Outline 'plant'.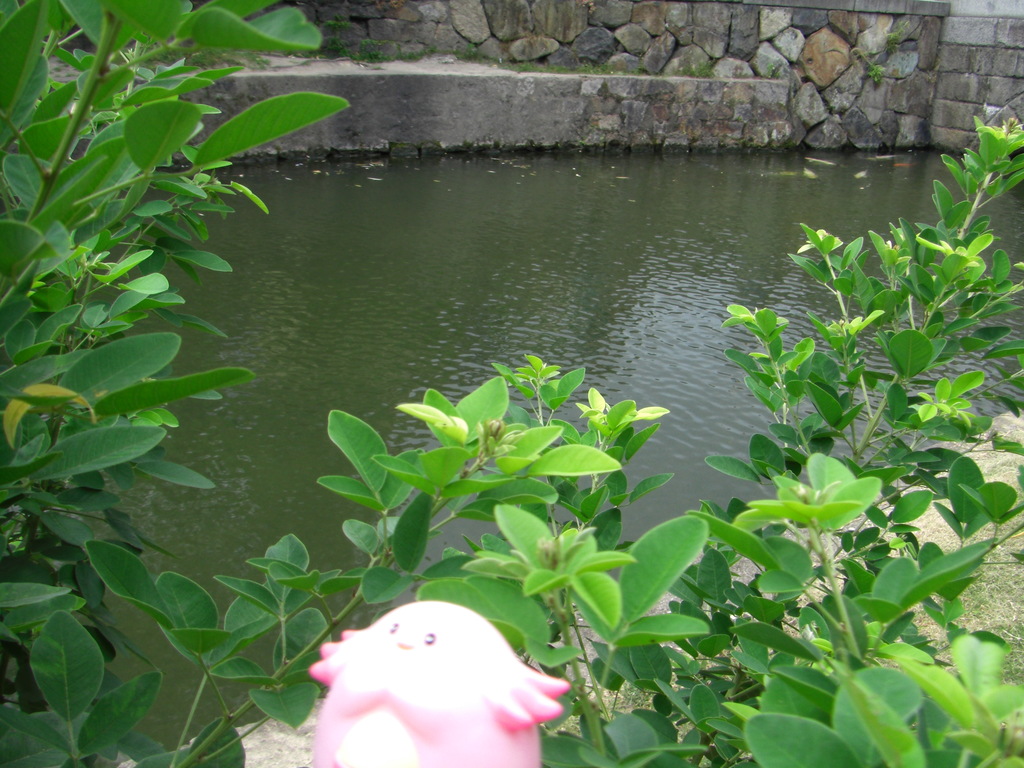
Outline: crop(546, 58, 634, 70).
